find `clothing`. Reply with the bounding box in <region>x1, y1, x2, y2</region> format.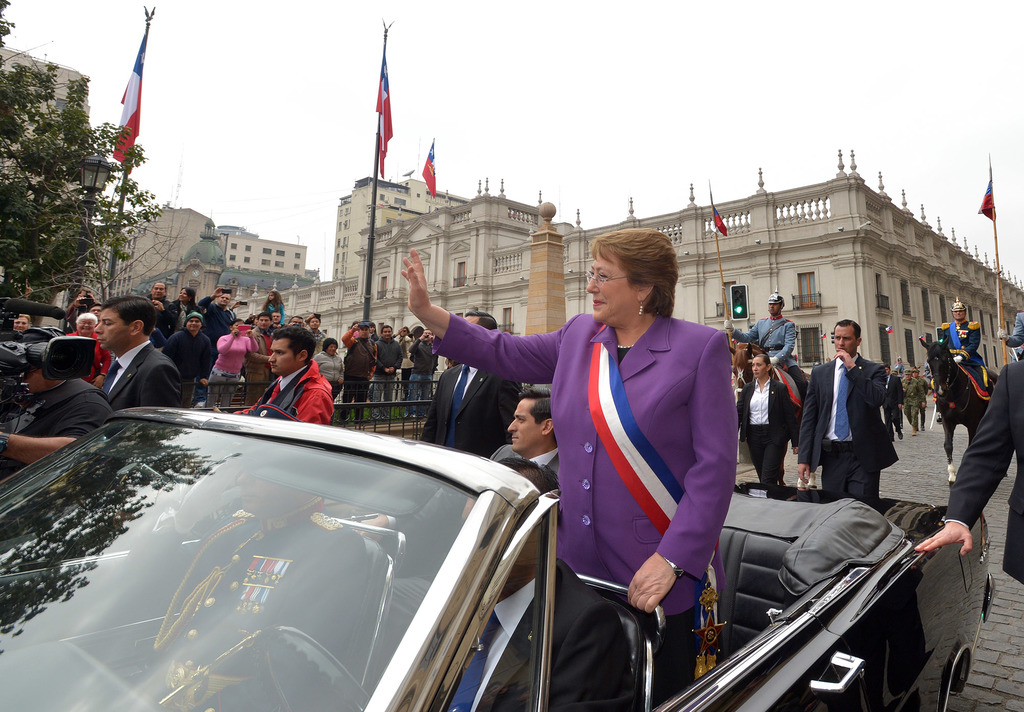
<region>349, 335, 375, 425</region>.
